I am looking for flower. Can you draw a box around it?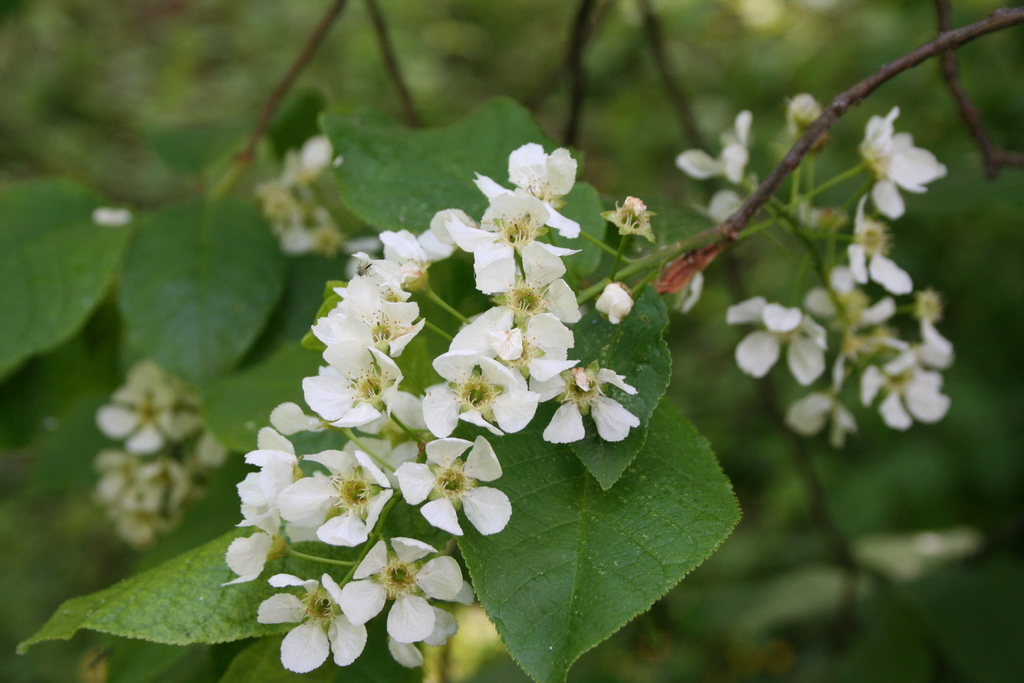
Sure, the bounding box is l=232, t=424, r=297, b=508.
